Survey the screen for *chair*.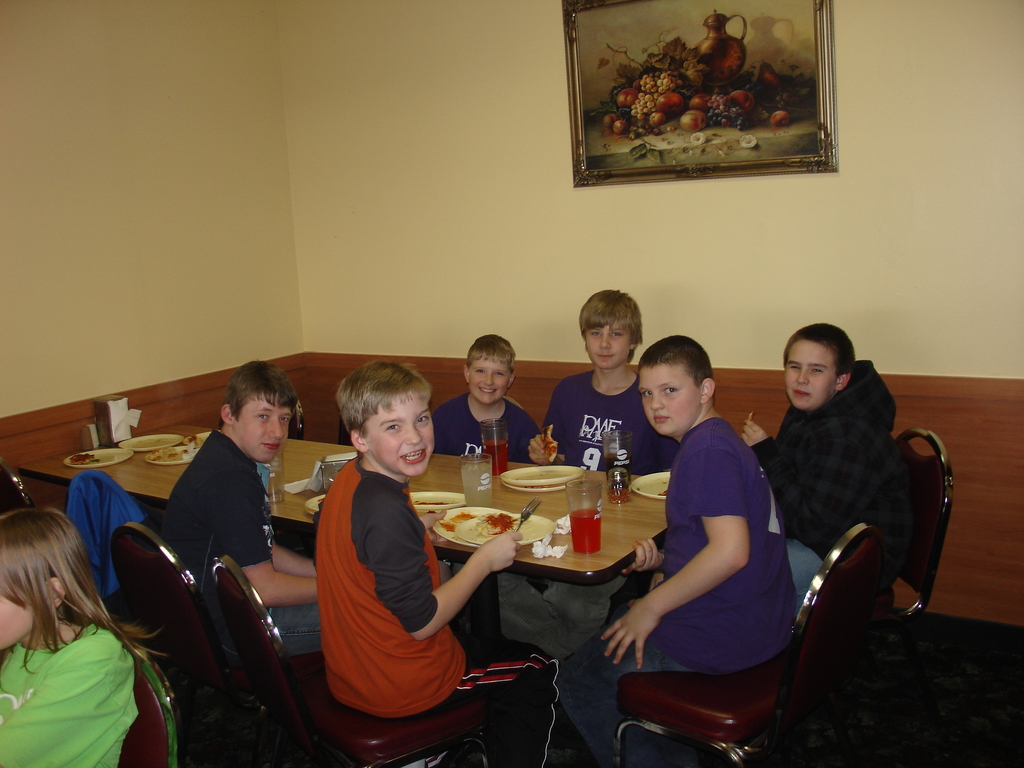
Survey found: <bbox>785, 426, 953, 767</bbox>.
